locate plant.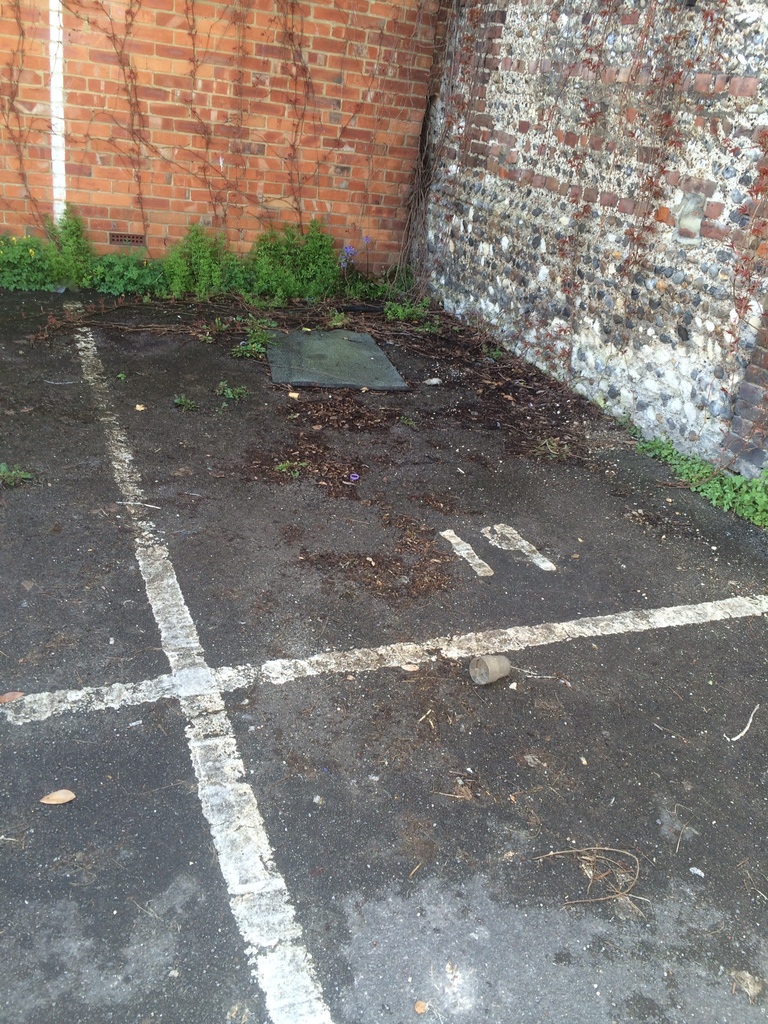
Bounding box: [x1=177, y1=390, x2=188, y2=408].
